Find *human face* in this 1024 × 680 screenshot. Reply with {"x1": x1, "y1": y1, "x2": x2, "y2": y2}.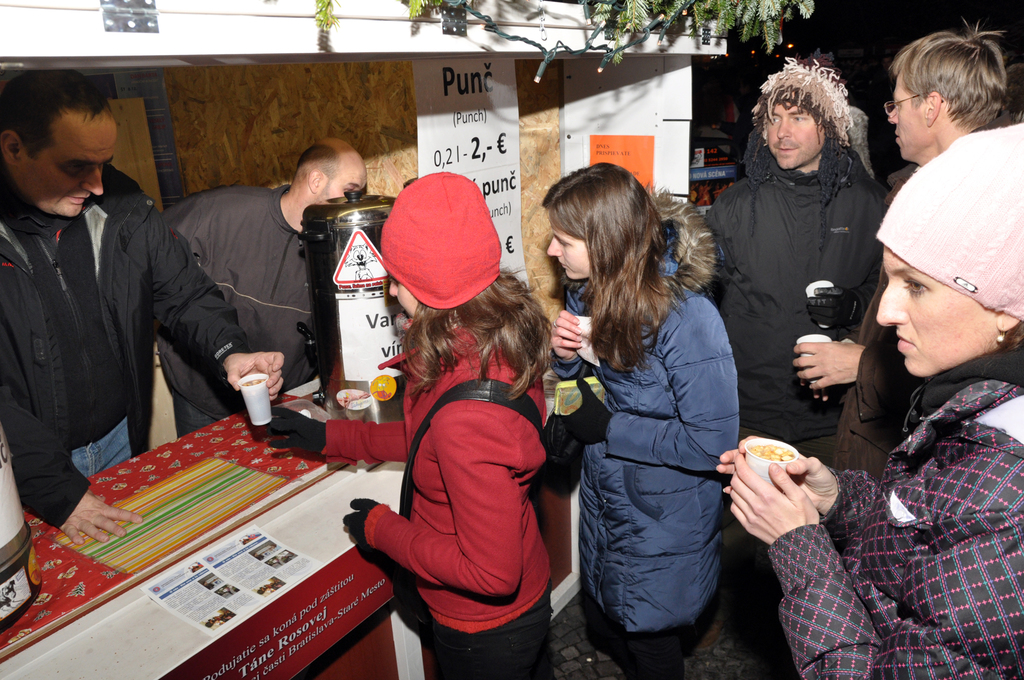
{"x1": 876, "y1": 247, "x2": 998, "y2": 376}.
